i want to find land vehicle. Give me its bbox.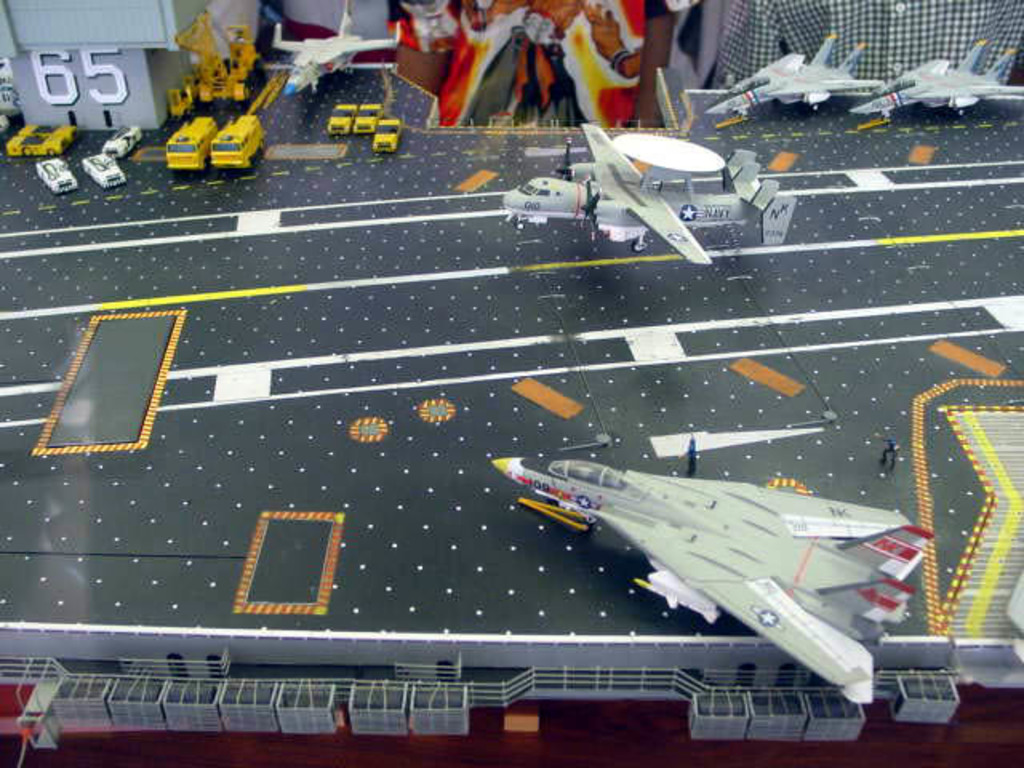
rect(179, 72, 203, 104).
